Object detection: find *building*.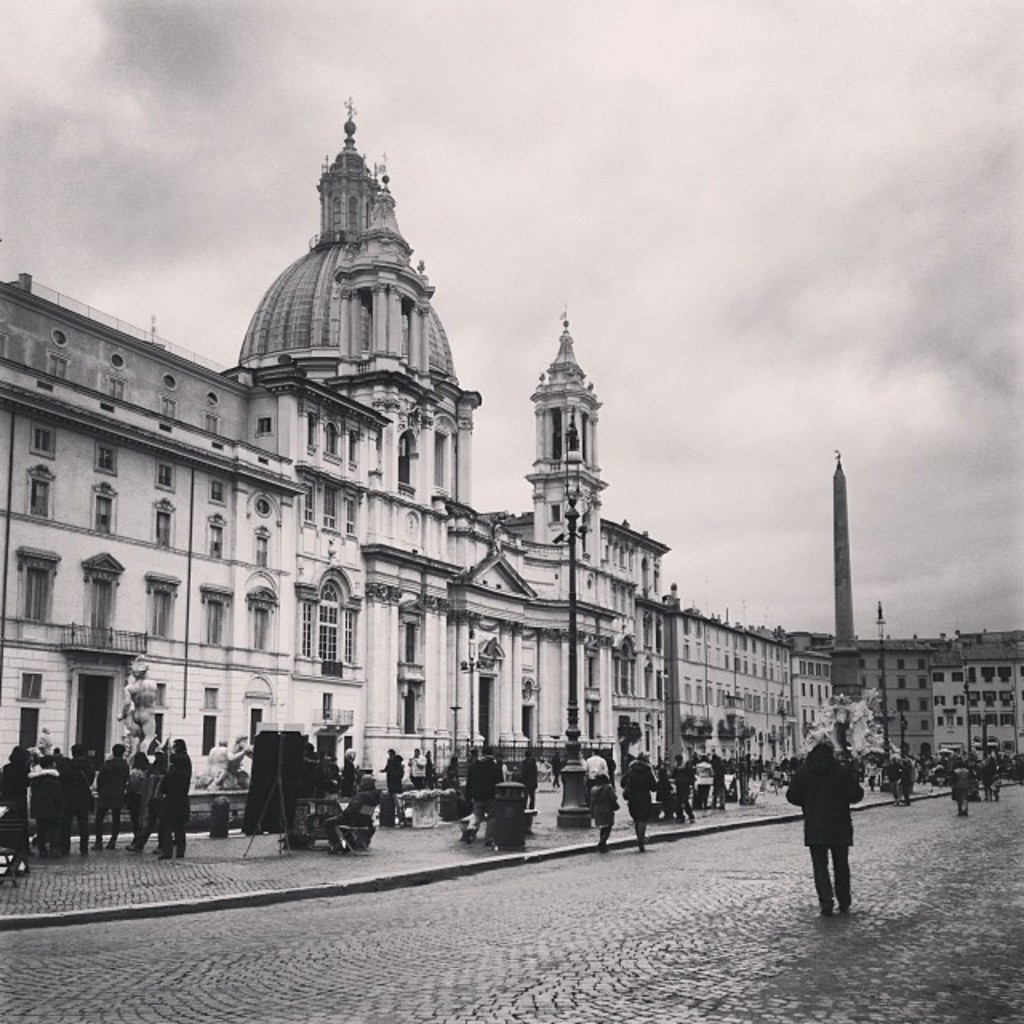
0/98/834/840.
